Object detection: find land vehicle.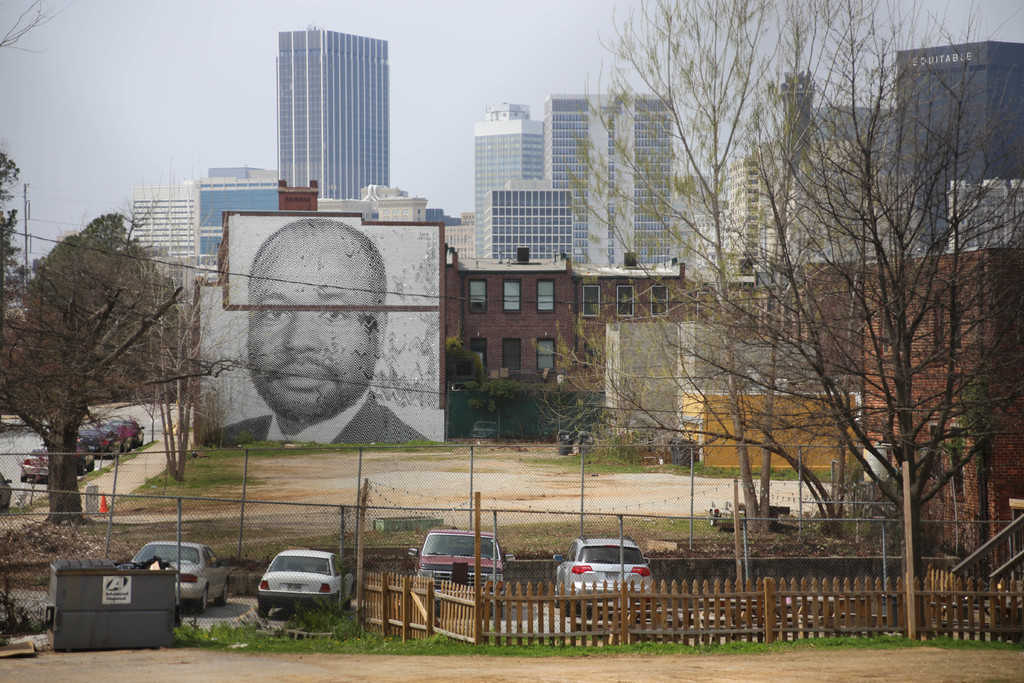
l=246, t=552, r=343, b=627.
